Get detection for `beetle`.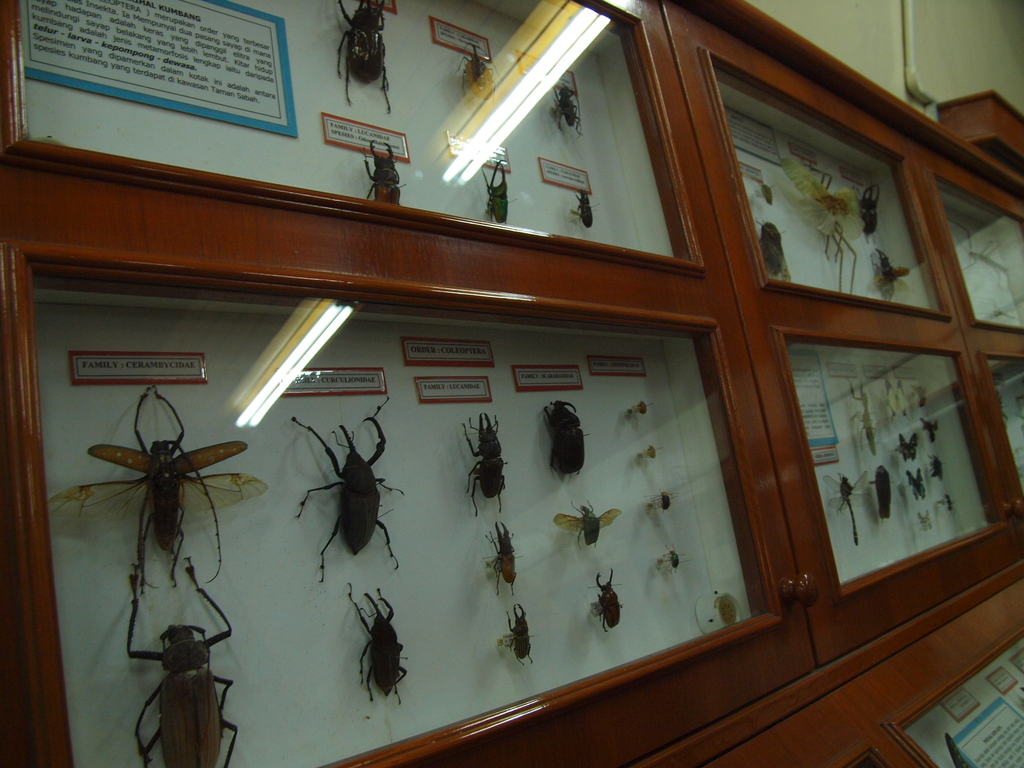
Detection: x1=568, y1=192, x2=593, y2=227.
